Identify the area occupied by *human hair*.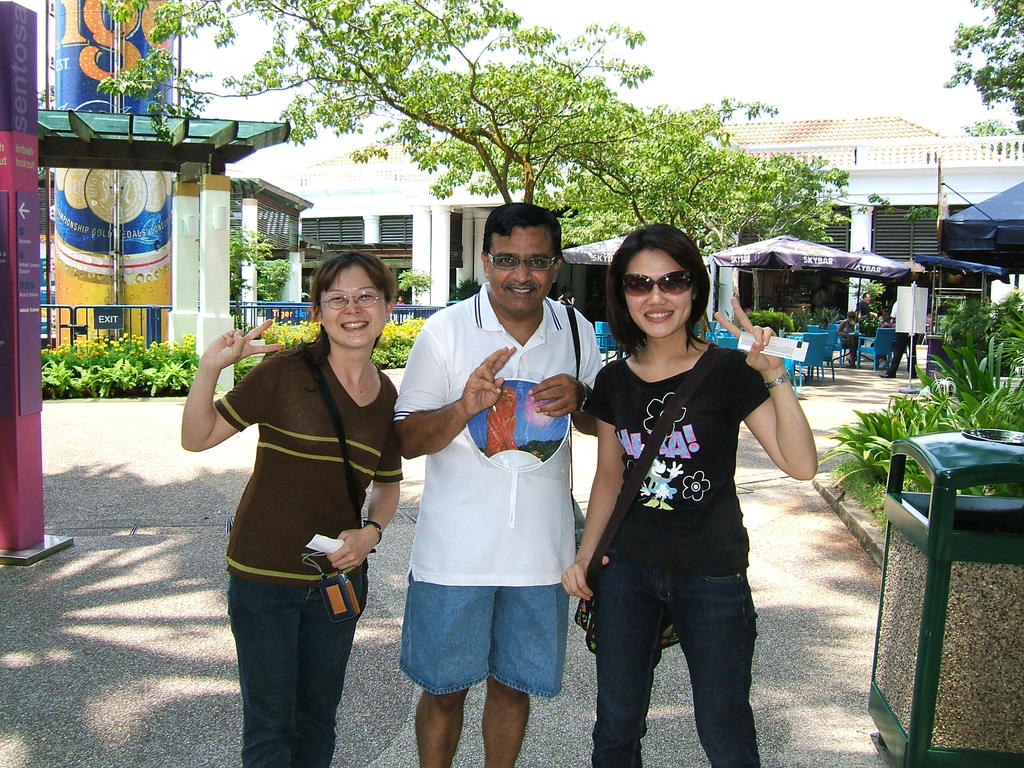
Area: left=275, top=250, right=397, bottom=394.
